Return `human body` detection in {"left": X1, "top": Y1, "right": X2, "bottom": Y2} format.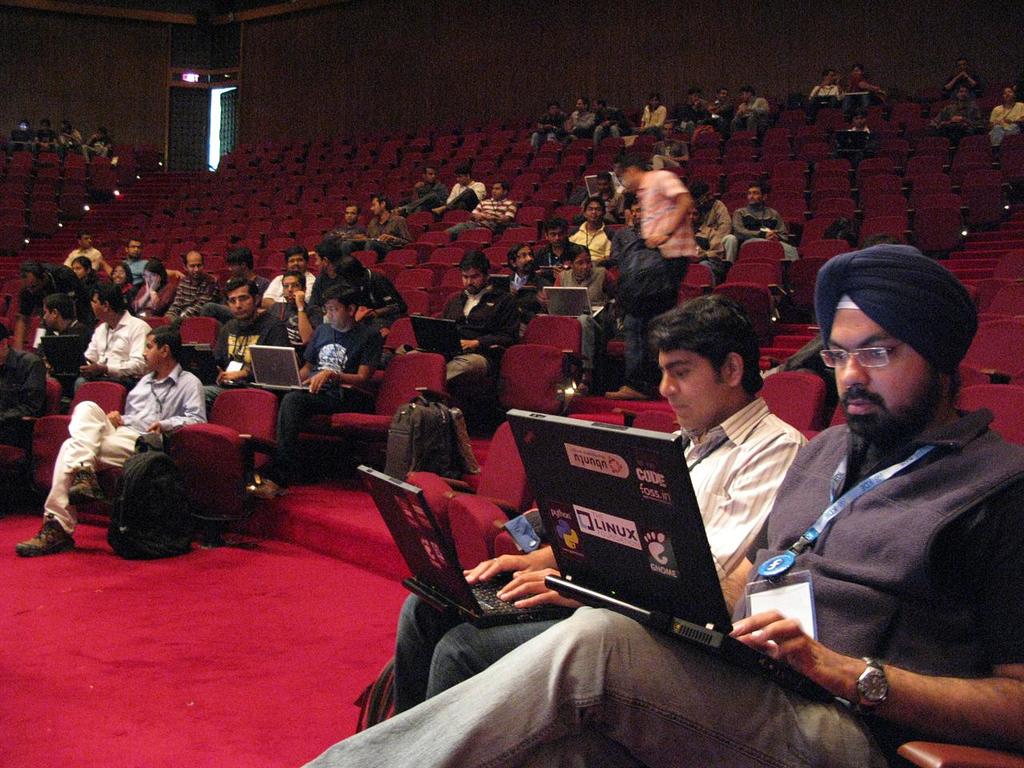
{"left": 845, "top": 77, "right": 877, "bottom": 101}.
